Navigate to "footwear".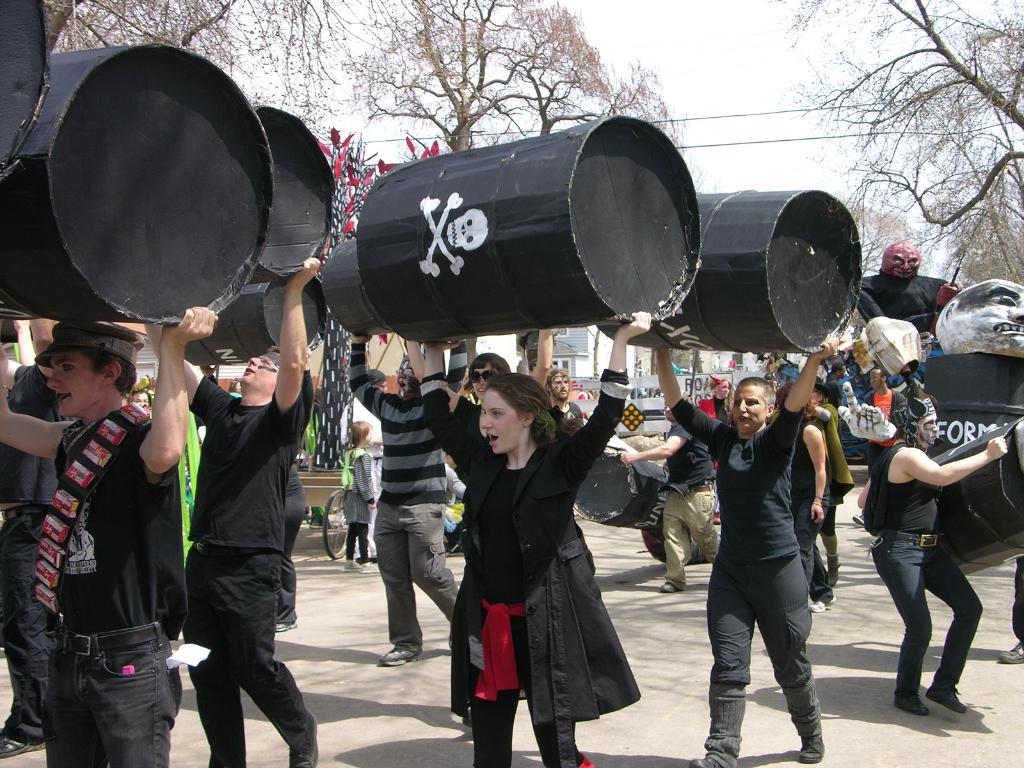
Navigation target: detection(0, 726, 46, 758).
